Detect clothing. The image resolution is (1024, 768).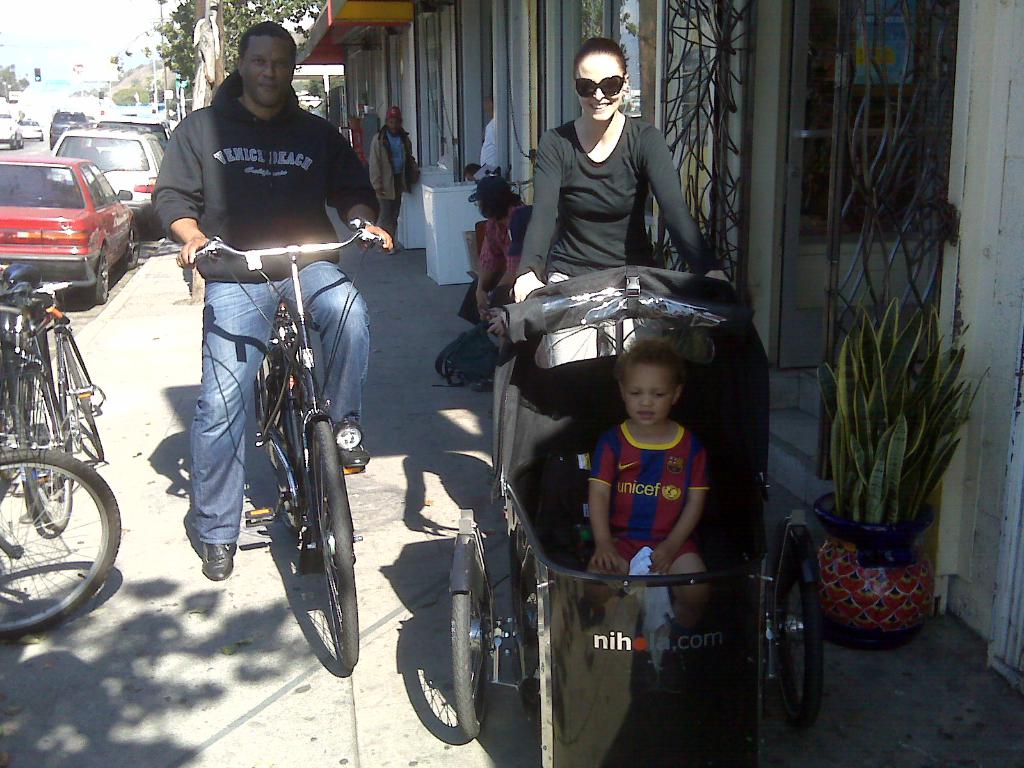
box=[371, 125, 415, 205].
